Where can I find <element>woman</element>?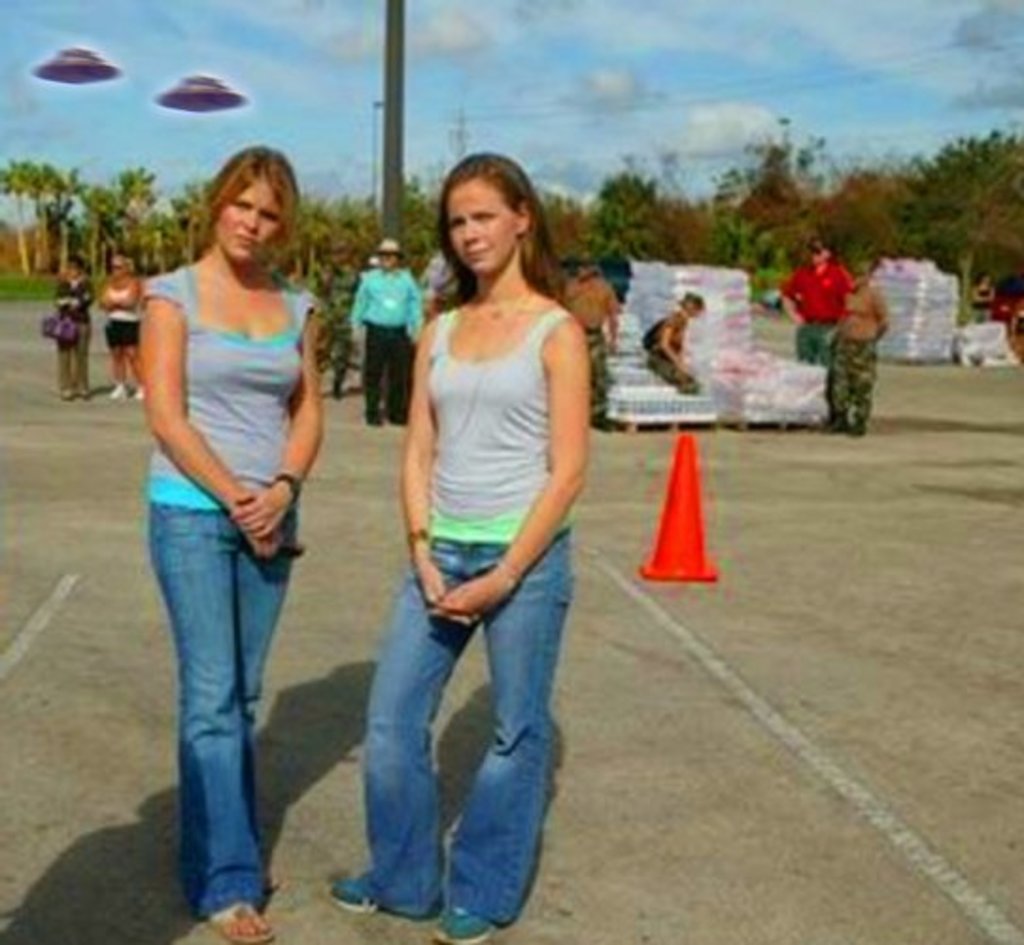
You can find it at box(639, 291, 710, 401).
